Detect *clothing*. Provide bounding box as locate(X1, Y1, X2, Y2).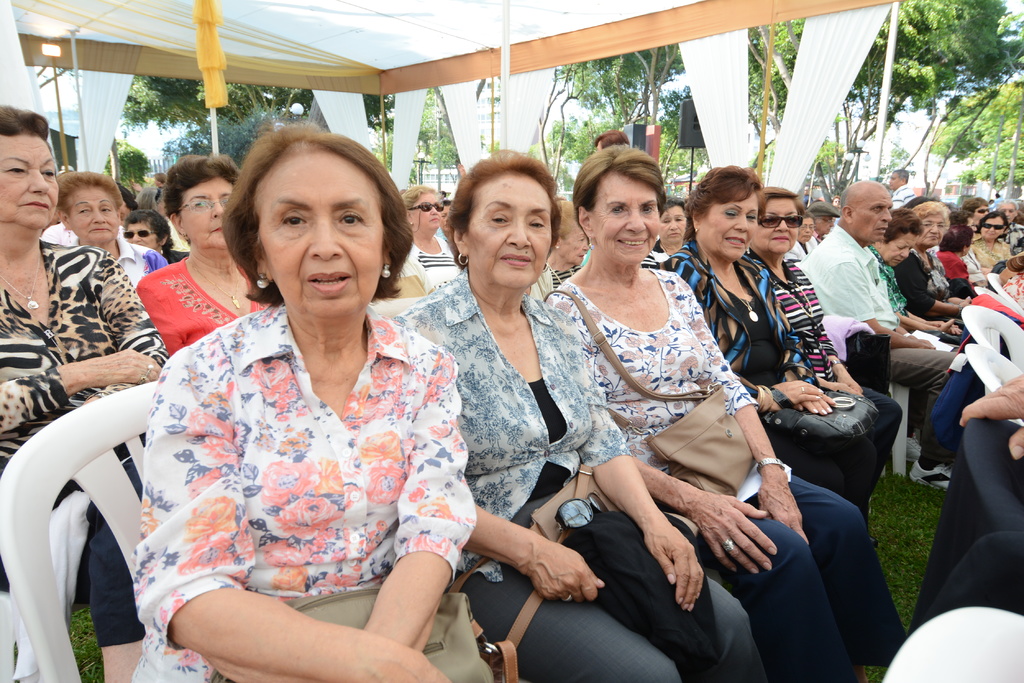
locate(119, 242, 164, 287).
